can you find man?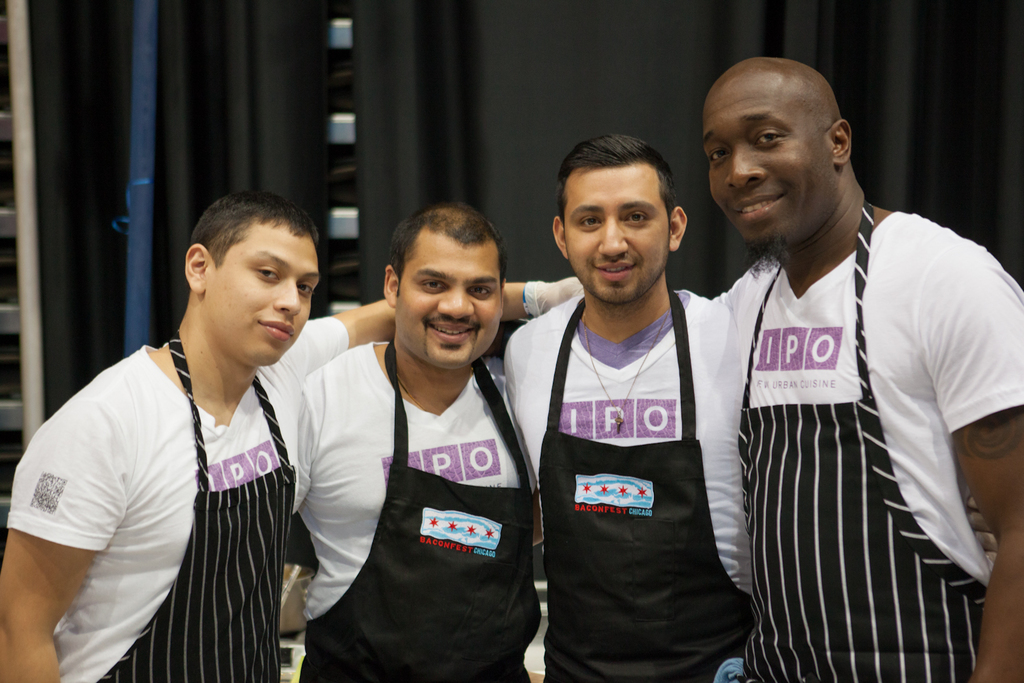
Yes, bounding box: <box>294,201,543,682</box>.
